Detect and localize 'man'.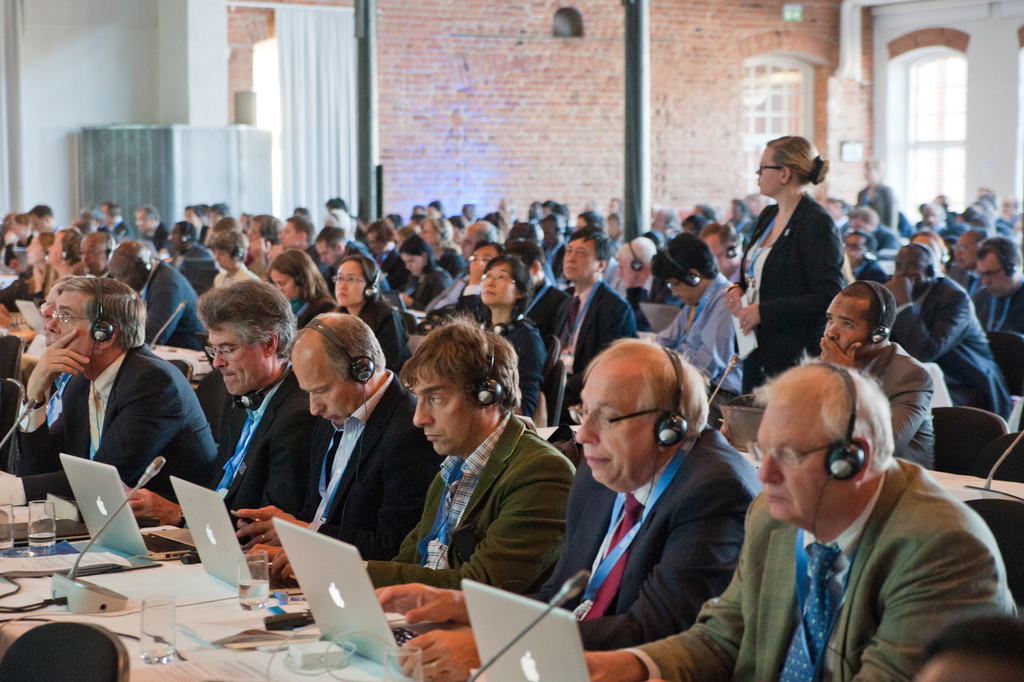
Localized at rect(819, 282, 931, 467).
